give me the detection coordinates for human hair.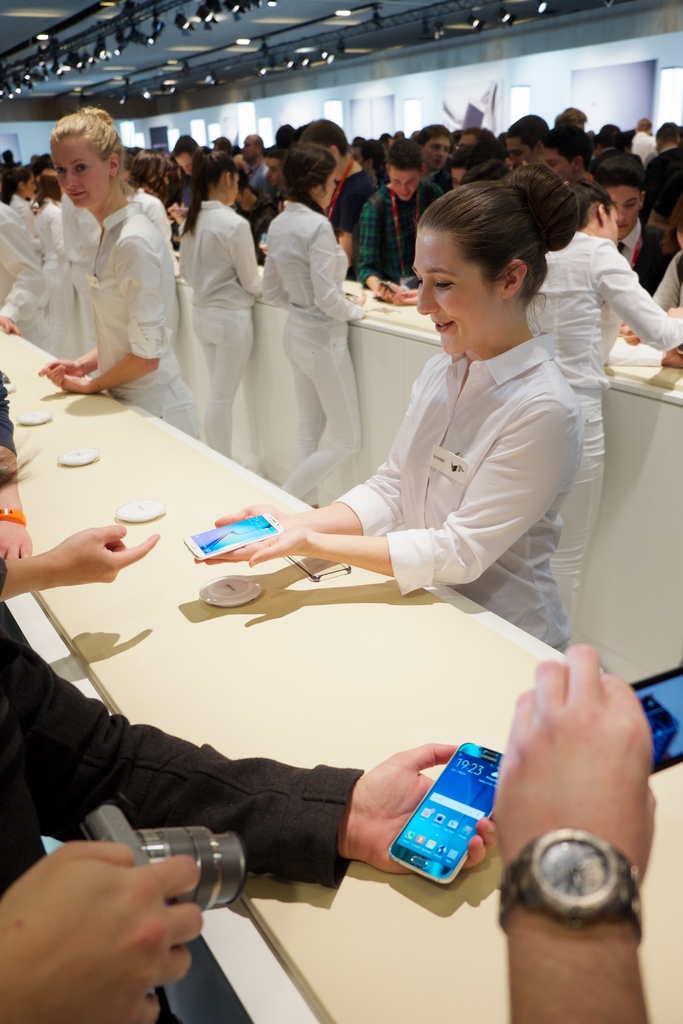
box(265, 144, 289, 163).
